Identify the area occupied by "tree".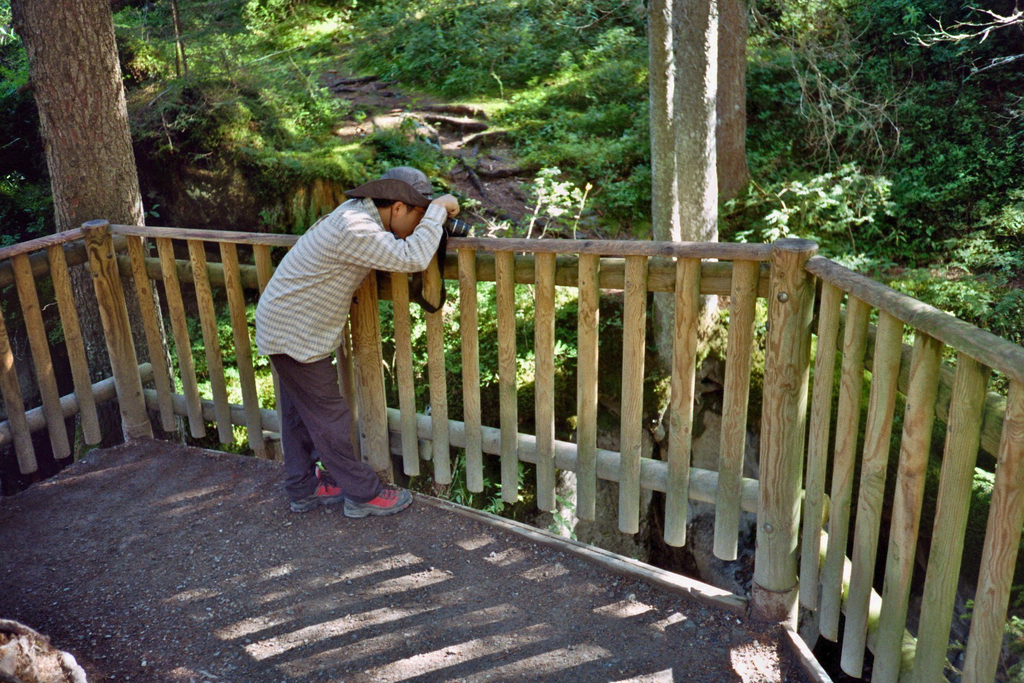
Area: pyautogui.locateOnScreen(11, 0, 168, 458).
